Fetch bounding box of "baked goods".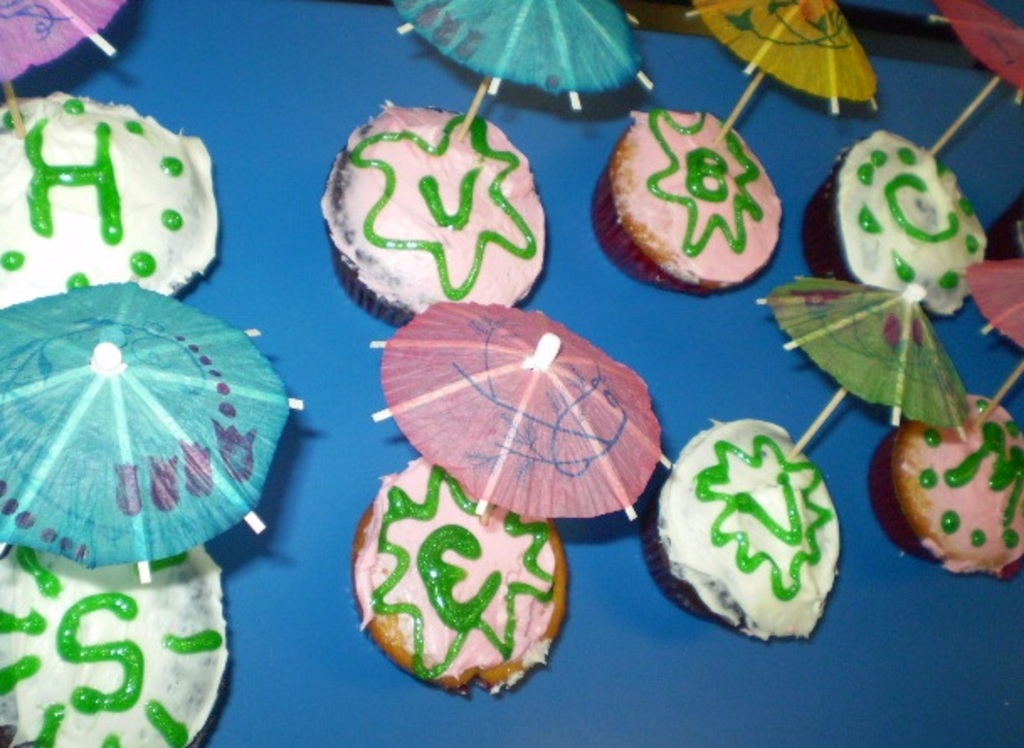
Bbox: <bbox>594, 99, 810, 281</bbox>.
